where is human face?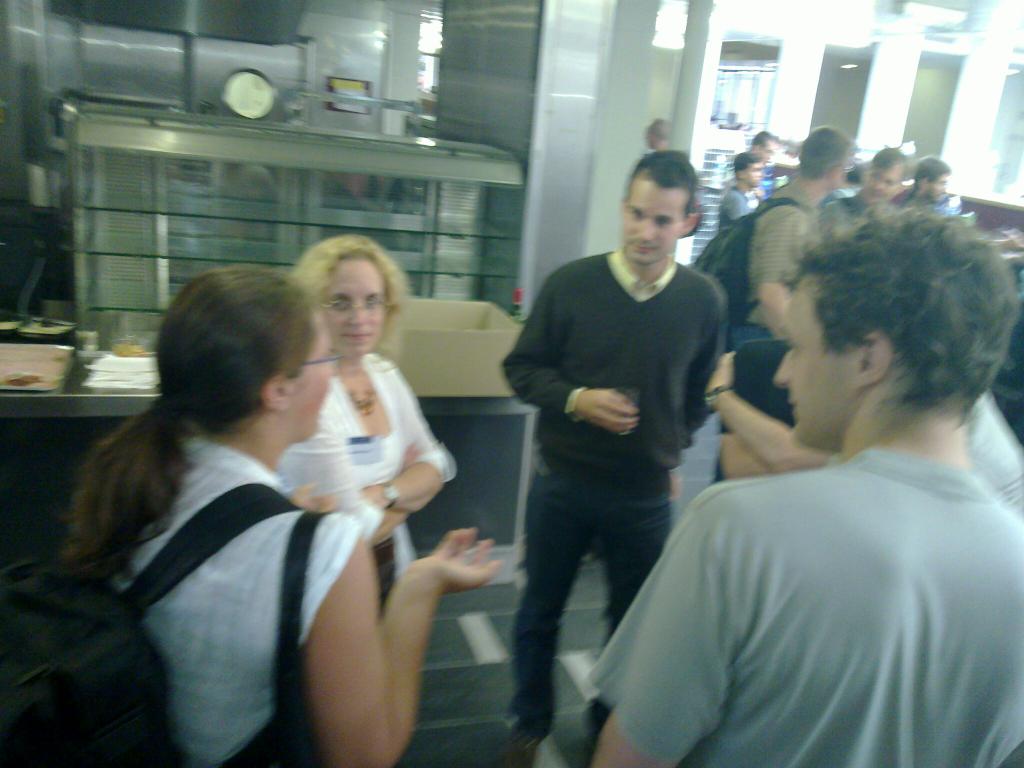
rect(743, 159, 763, 188).
